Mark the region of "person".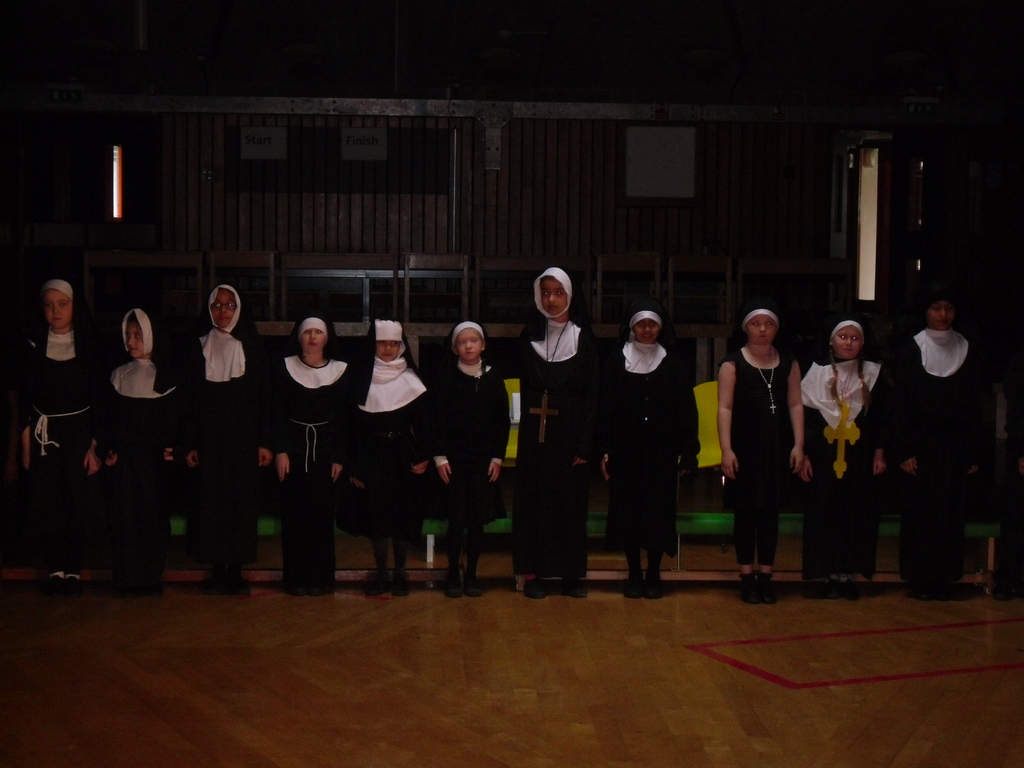
Region: <bbox>511, 271, 602, 595</bbox>.
